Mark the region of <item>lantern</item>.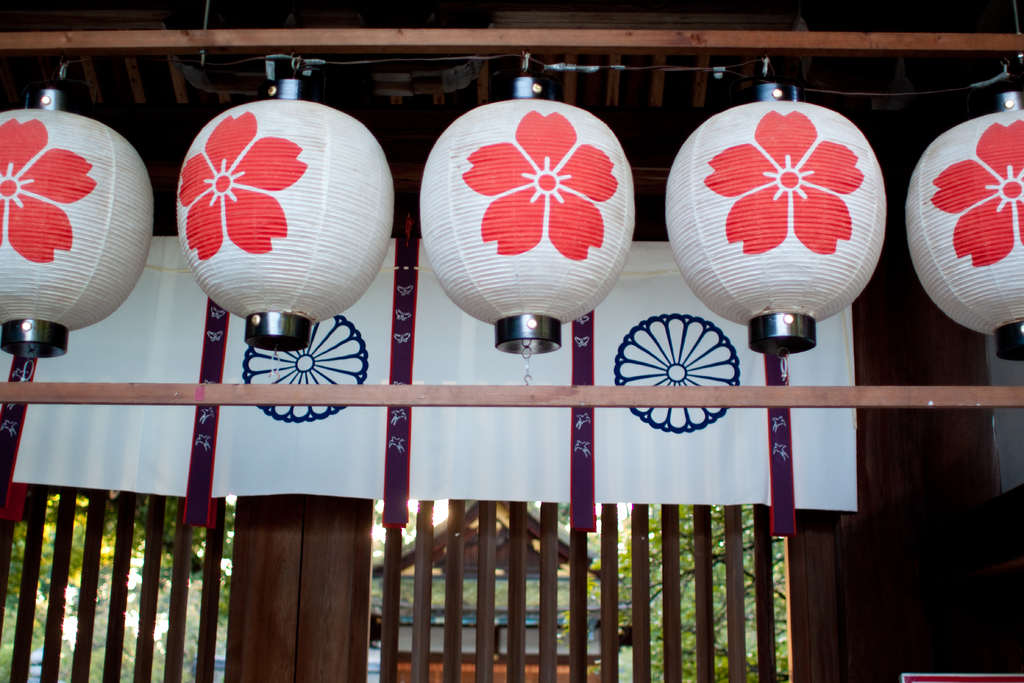
Region: 417 52 632 385.
